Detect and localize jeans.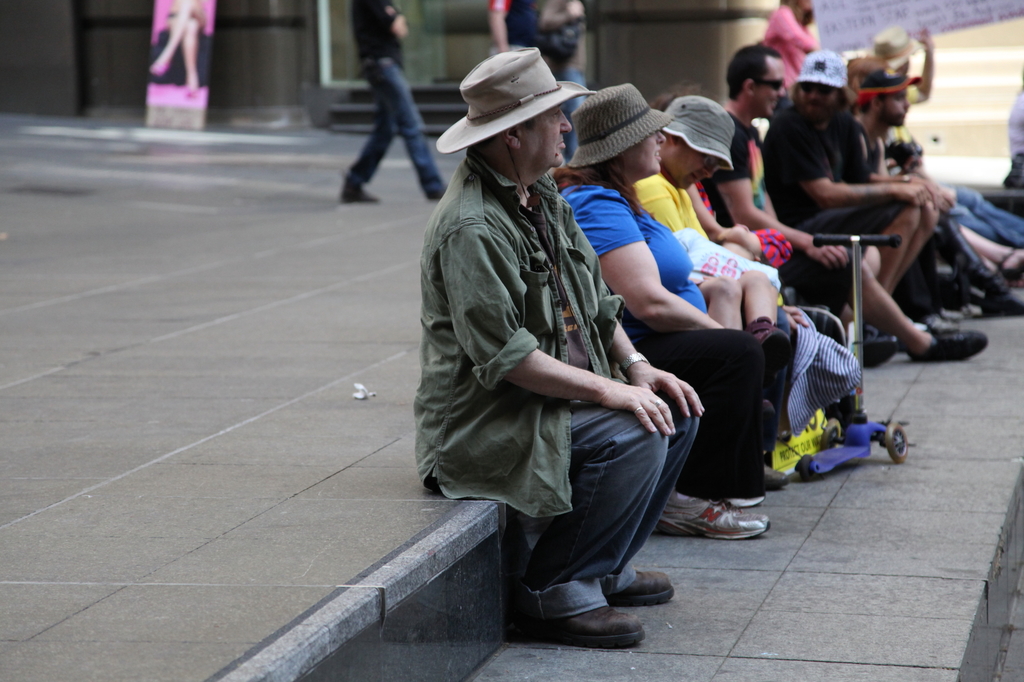
Localized at [left=520, top=365, right=693, bottom=614].
